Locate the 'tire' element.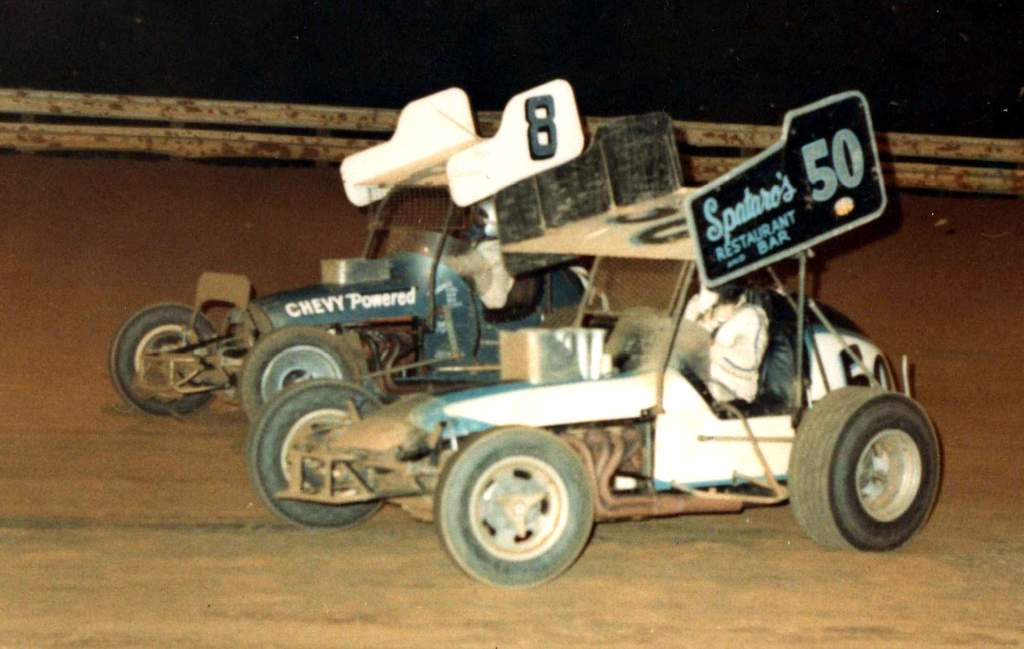
Element bbox: <region>238, 327, 362, 419</region>.
